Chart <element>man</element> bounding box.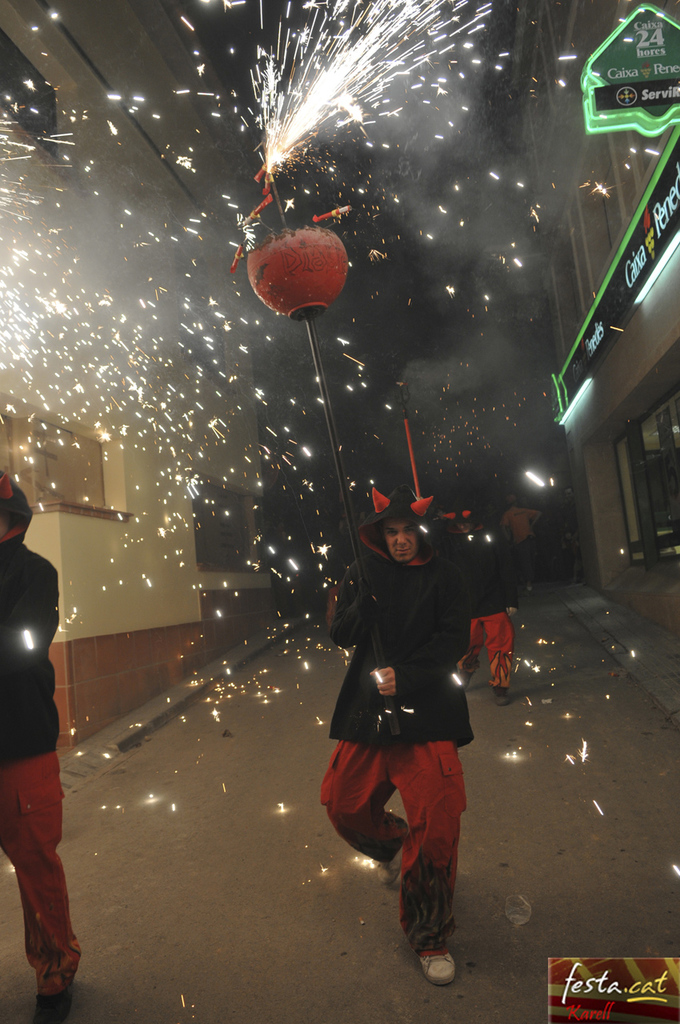
Charted: (314,495,502,946).
